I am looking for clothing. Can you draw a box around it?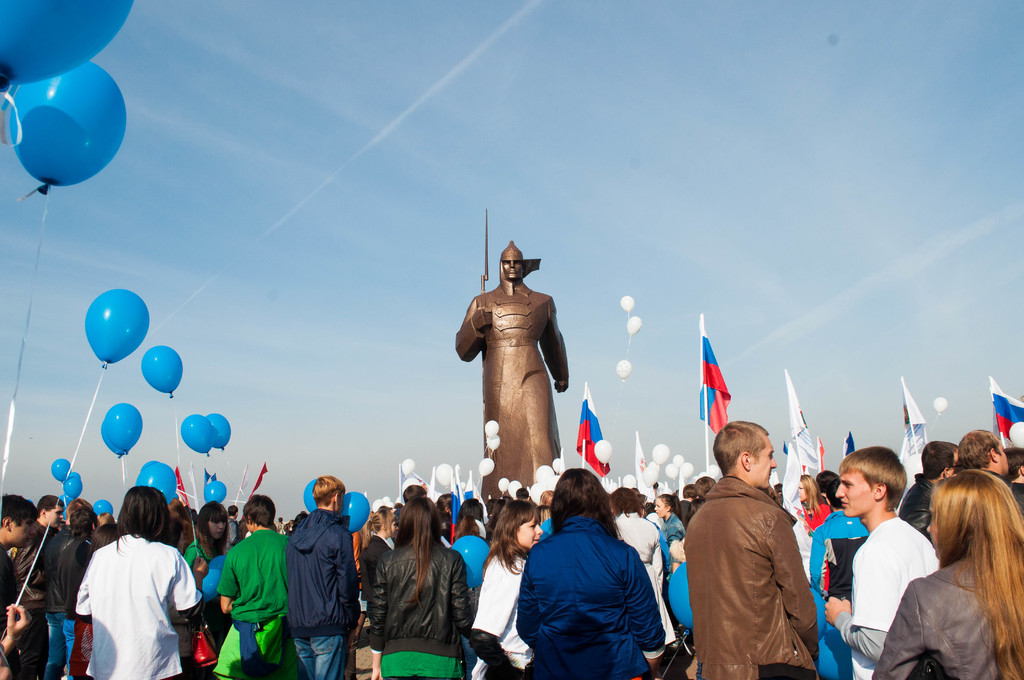
Sure, the bounding box is 516, 514, 661, 679.
